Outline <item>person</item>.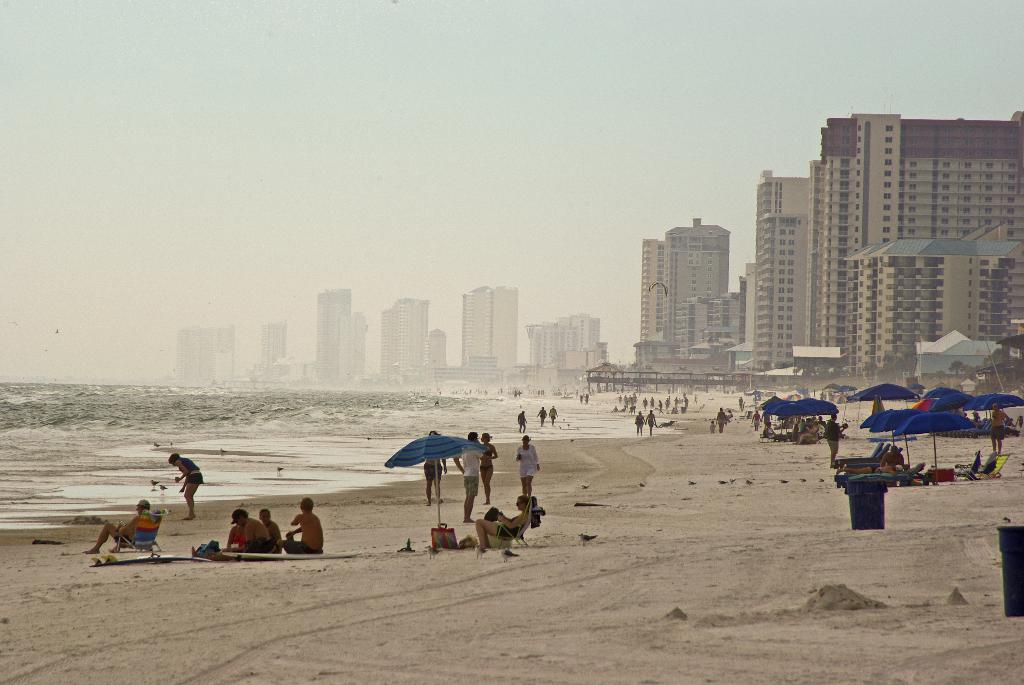
Outline: (284,493,323,556).
